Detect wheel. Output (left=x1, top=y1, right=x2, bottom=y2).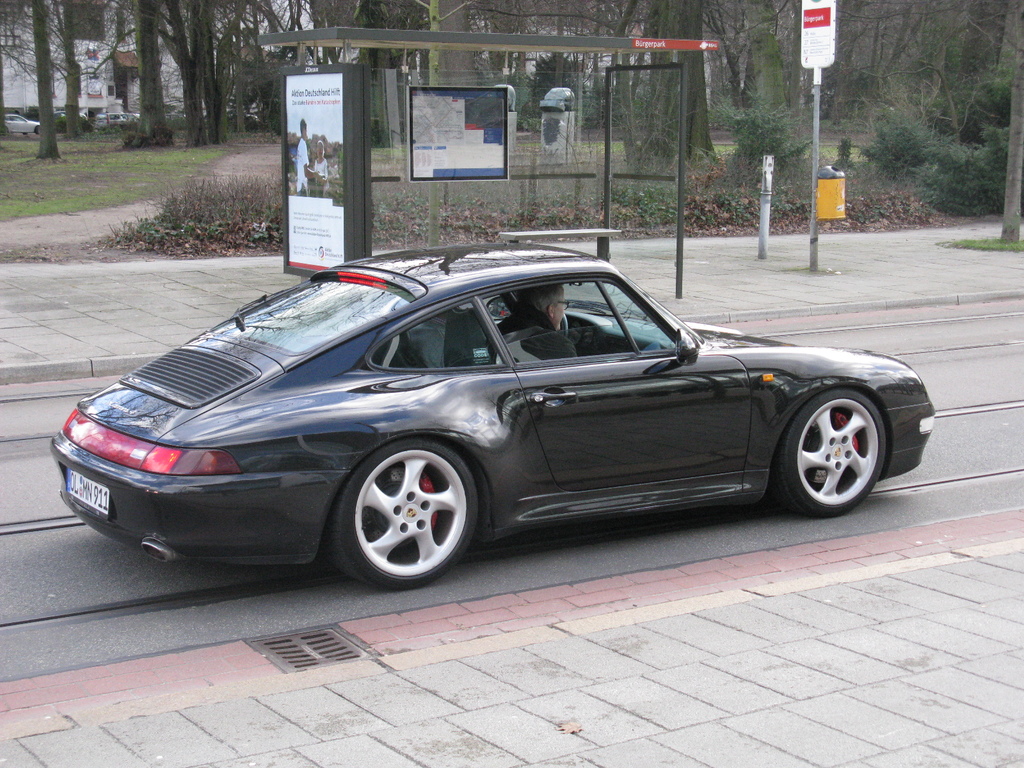
(left=327, top=437, right=496, bottom=600).
